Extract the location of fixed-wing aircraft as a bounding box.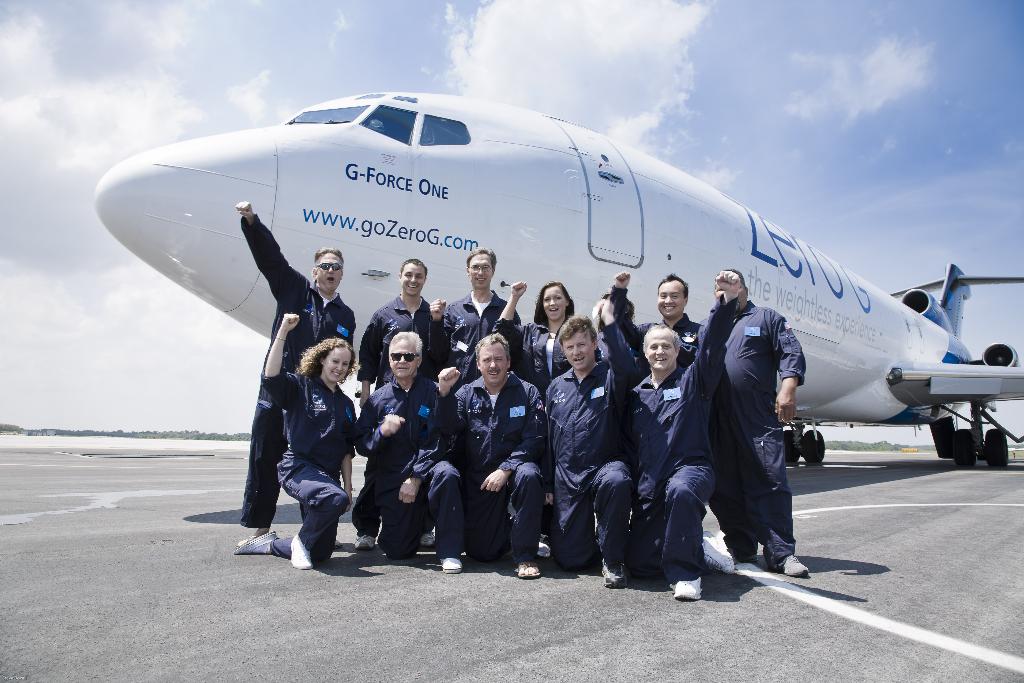
locate(94, 99, 1023, 468).
